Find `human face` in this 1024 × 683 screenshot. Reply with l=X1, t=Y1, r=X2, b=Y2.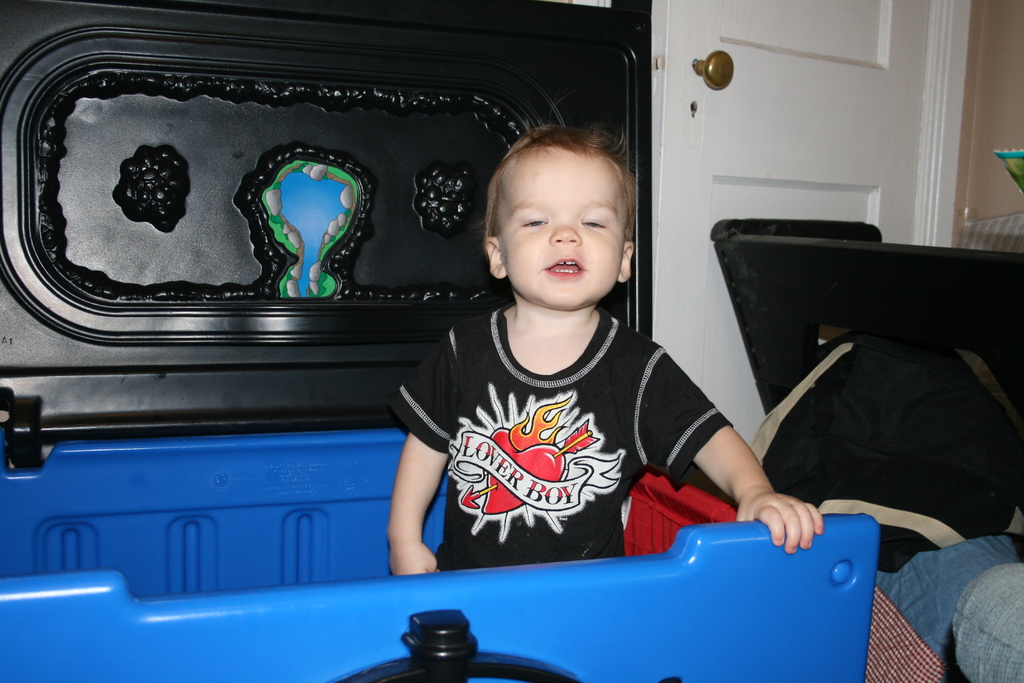
l=500, t=152, r=627, b=310.
